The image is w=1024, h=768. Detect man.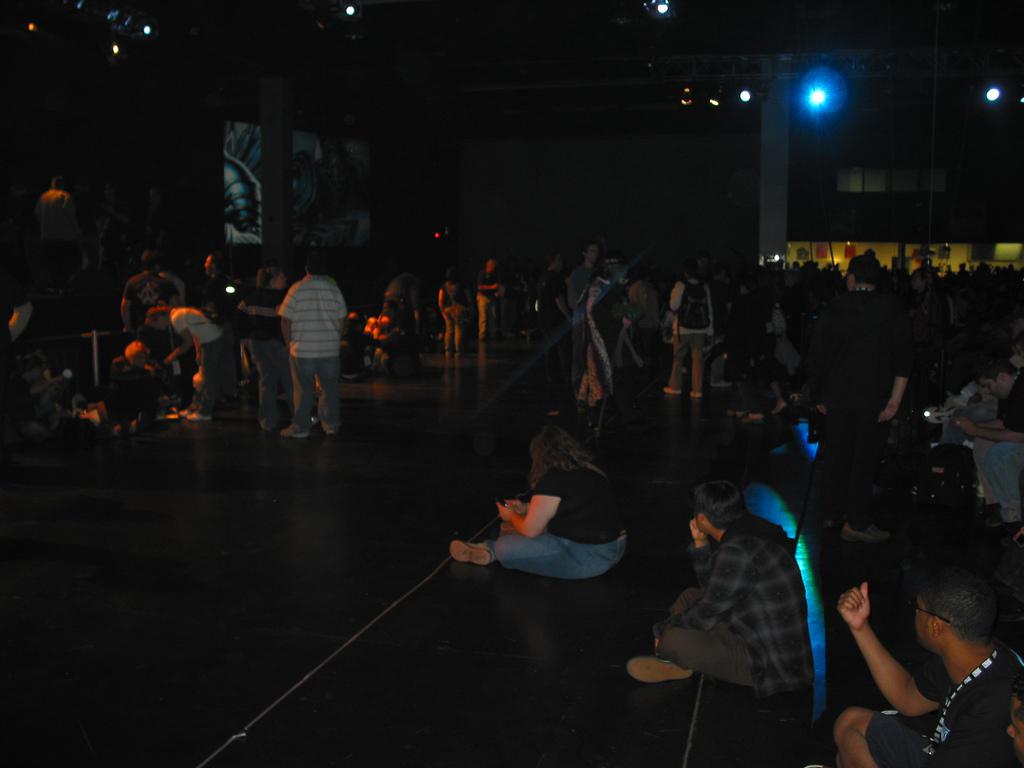
Detection: 474/260/502/341.
